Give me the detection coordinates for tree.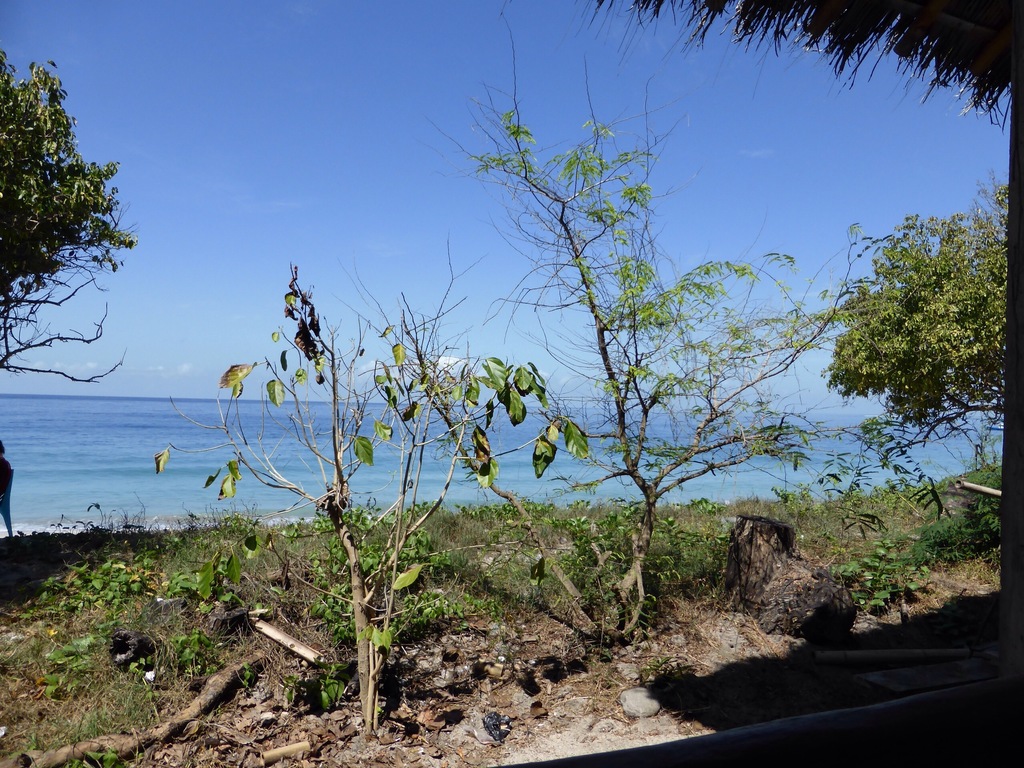
bbox=[816, 172, 1009, 447].
